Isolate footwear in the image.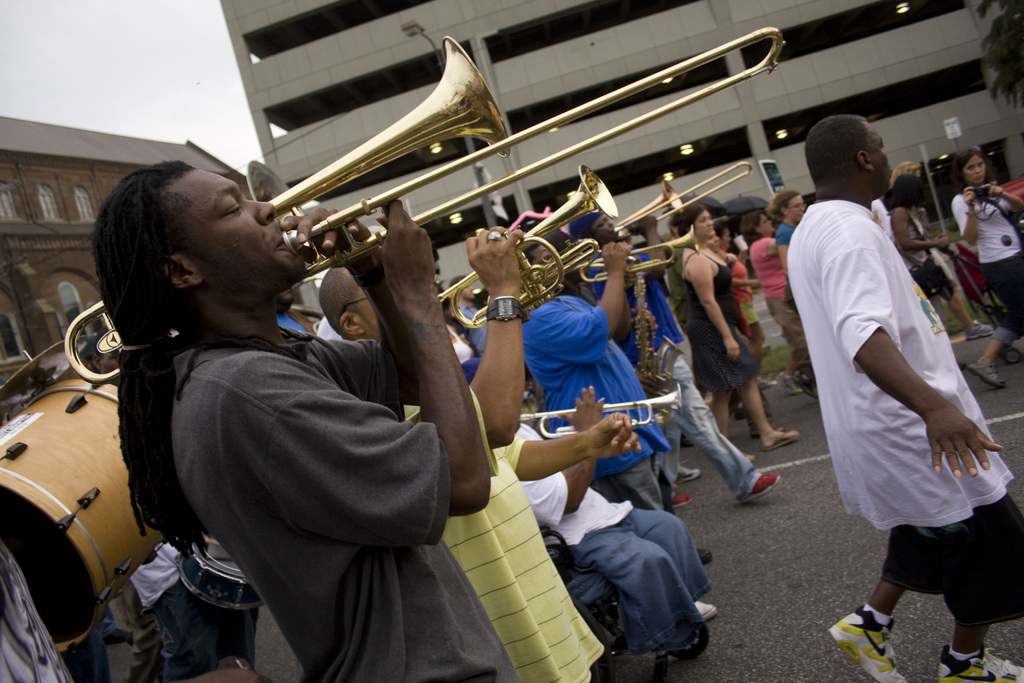
Isolated region: 761/425/808/451.
